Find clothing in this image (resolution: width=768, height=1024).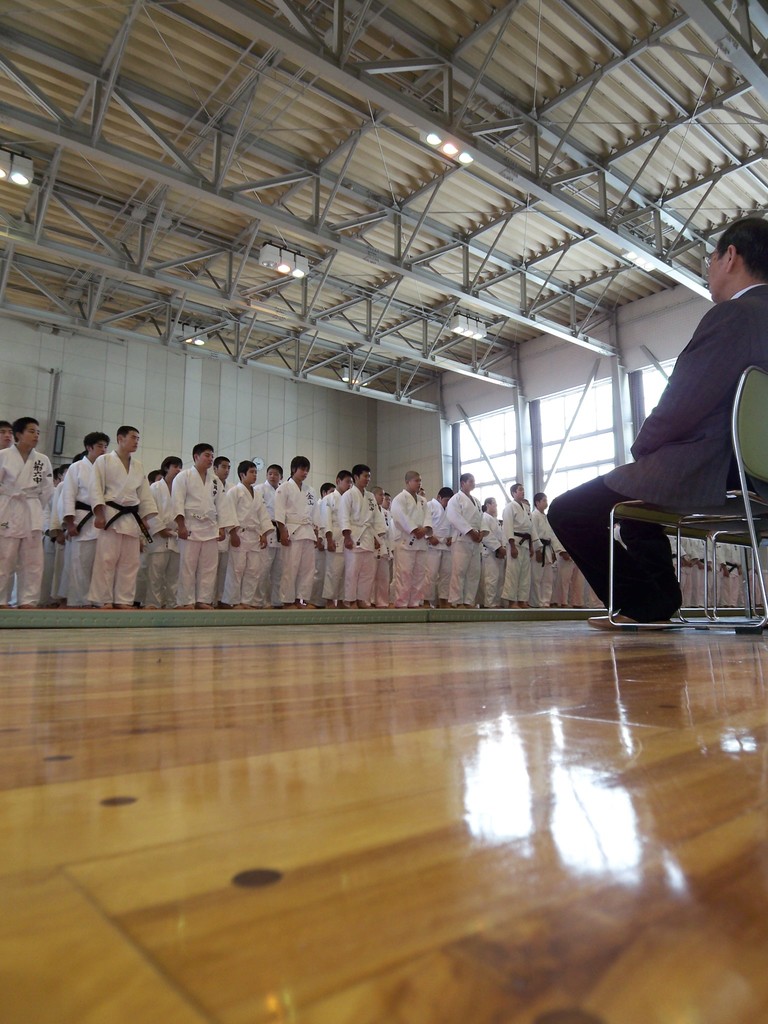
select_region(392, 489, 439, 605).
